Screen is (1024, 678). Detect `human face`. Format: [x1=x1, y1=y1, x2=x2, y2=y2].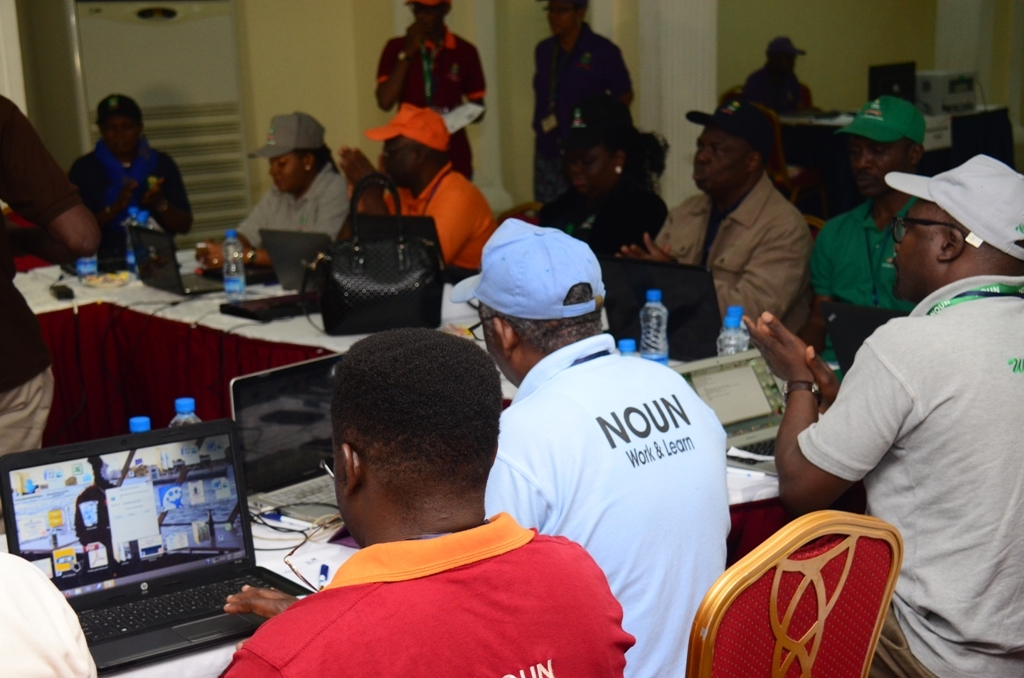
[x1=98, y1=113, x2=141, y2=157].
